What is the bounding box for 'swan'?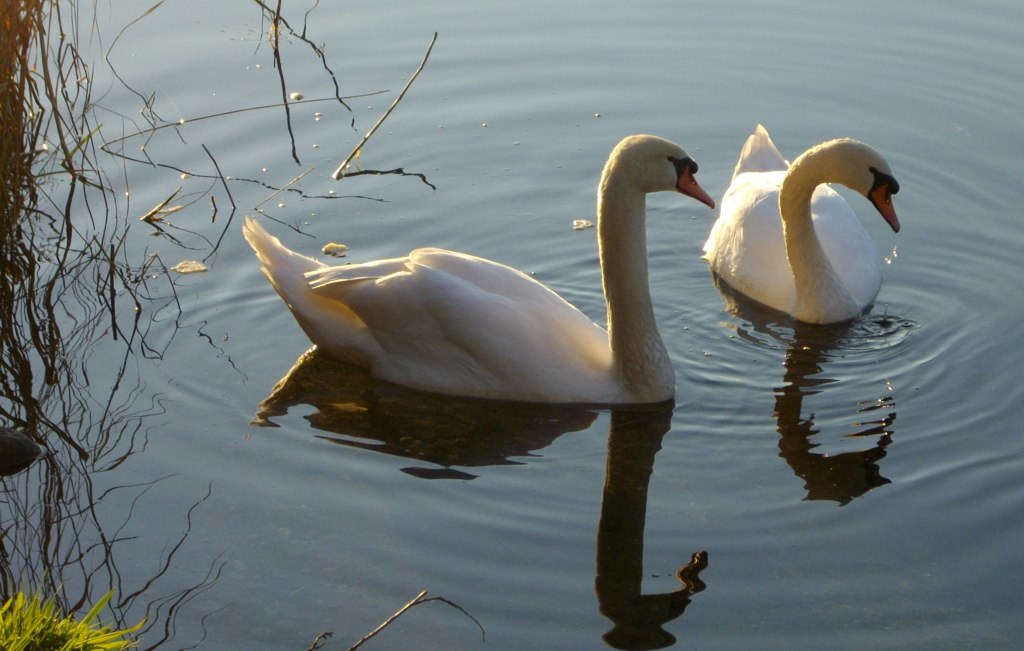
234, 121, 728, 420.
